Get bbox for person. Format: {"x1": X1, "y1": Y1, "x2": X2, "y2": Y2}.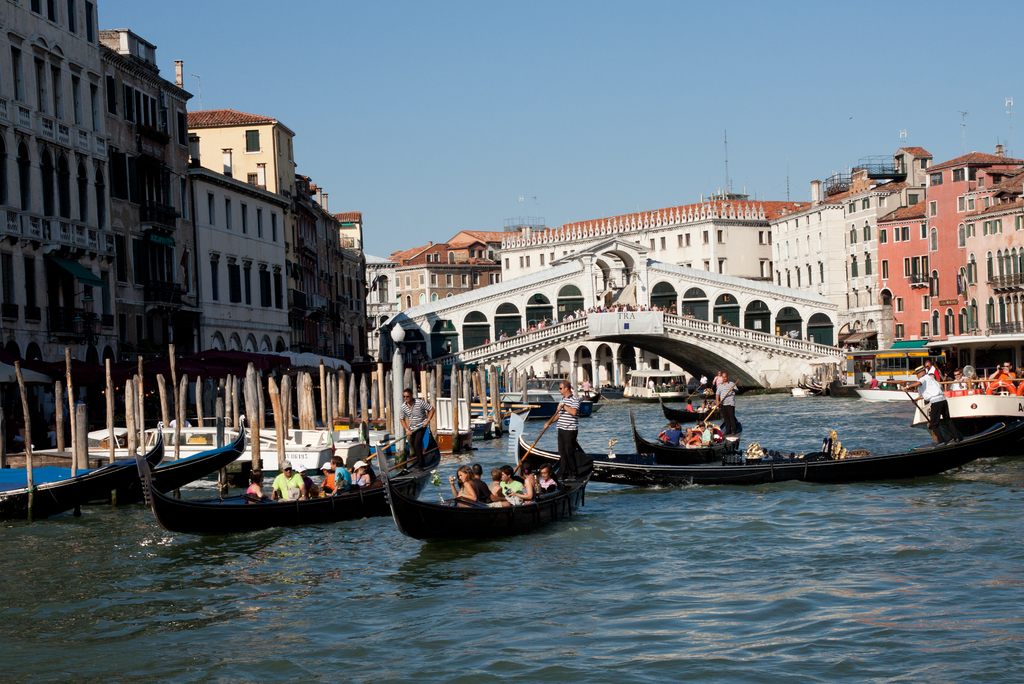
{"x1": 715, "y1": 370, "x2": 740, "y2": 436}.
